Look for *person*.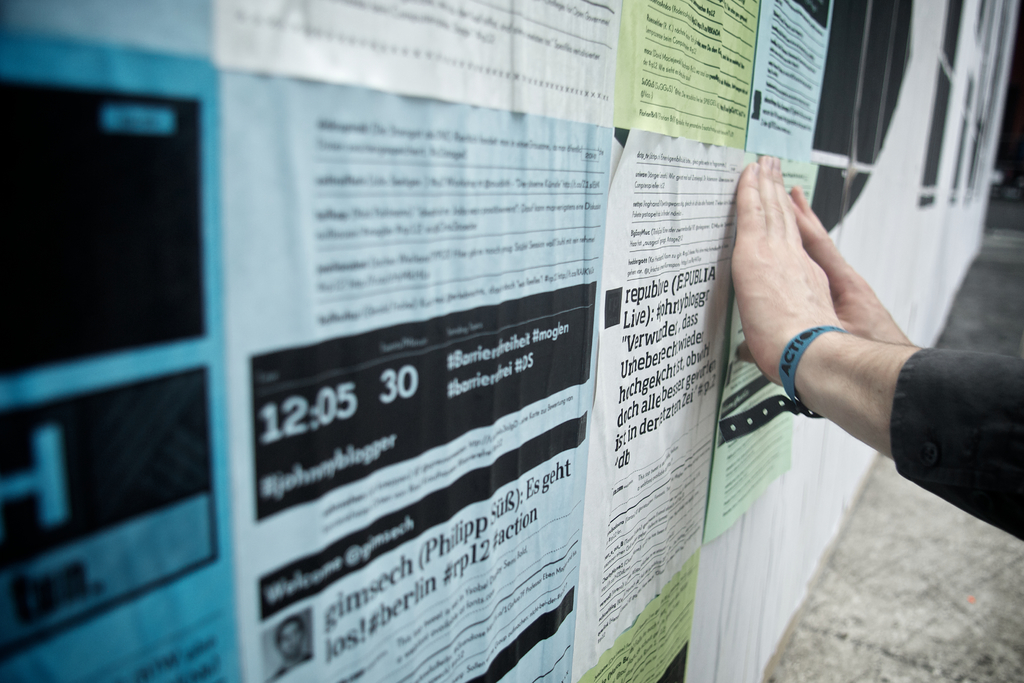
Found: locate(729, 152, 1023, 544).
